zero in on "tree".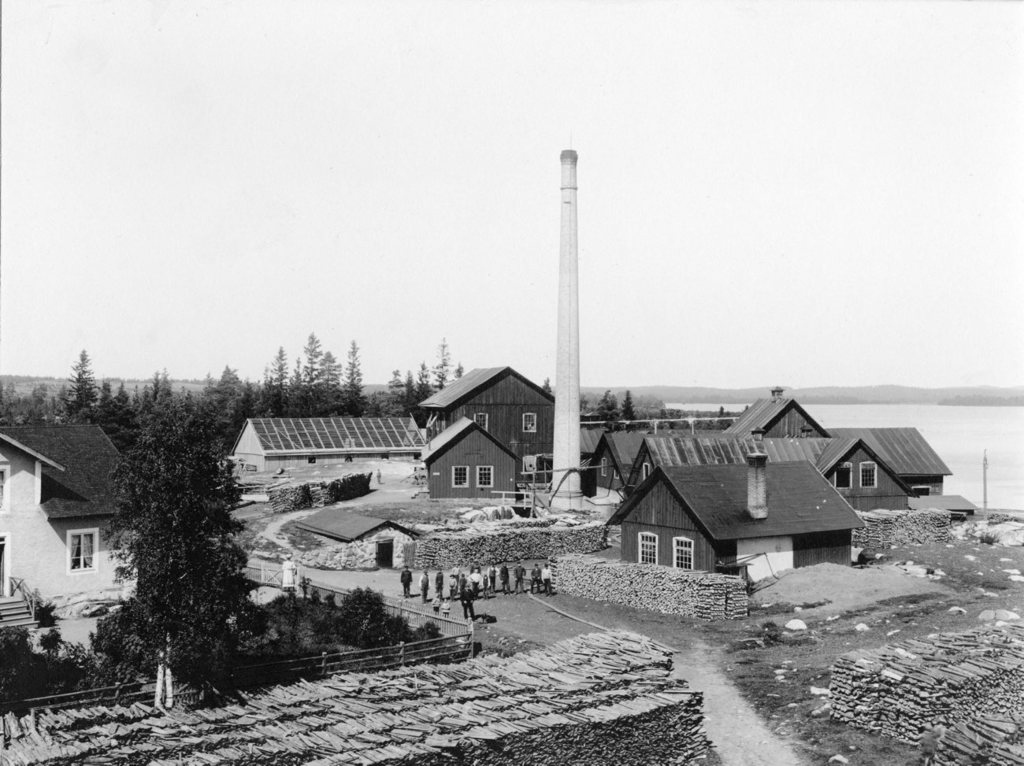
Zeroed in: [104,446,266,687].
